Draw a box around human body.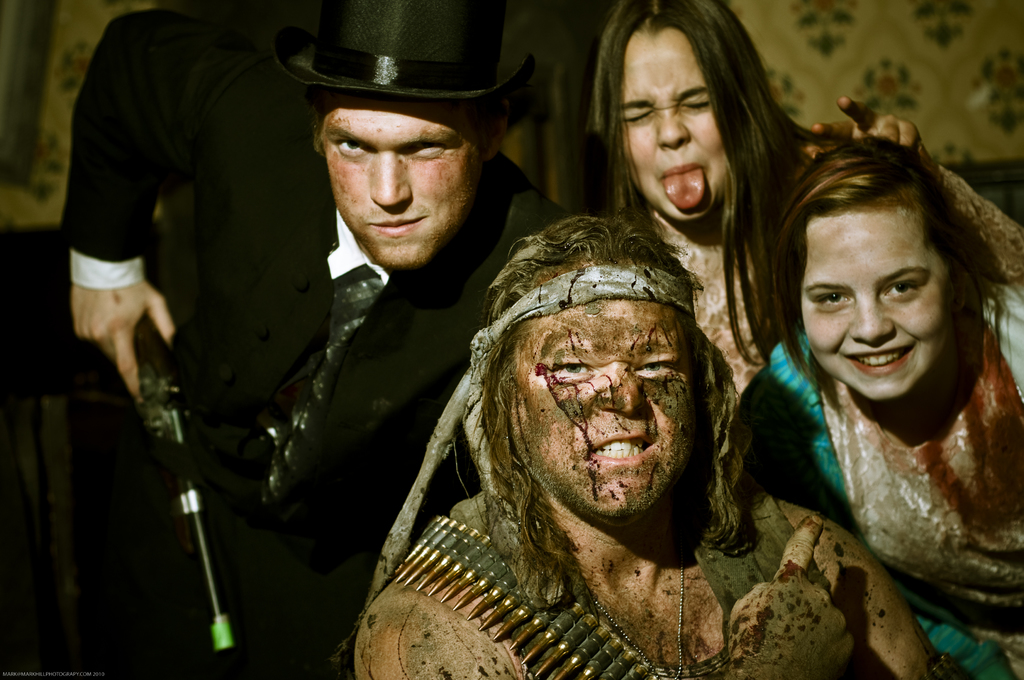
(593,0,1023,401).
